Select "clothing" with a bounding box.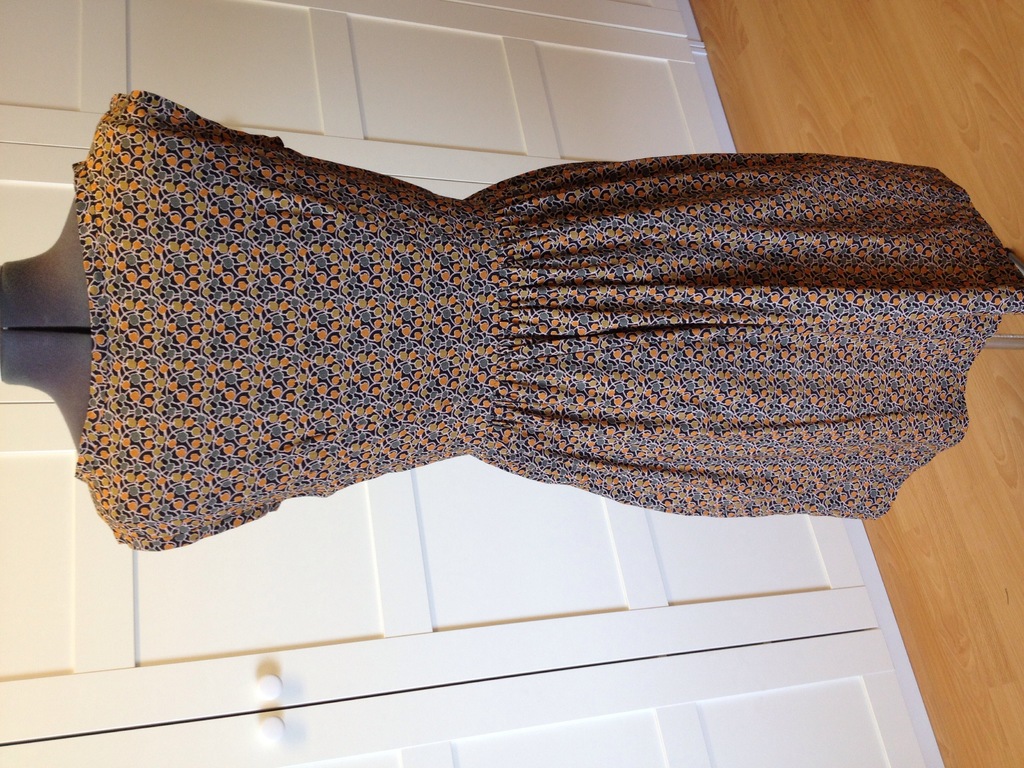
<bbox>31, 104, 1023, 549</bbox>.
